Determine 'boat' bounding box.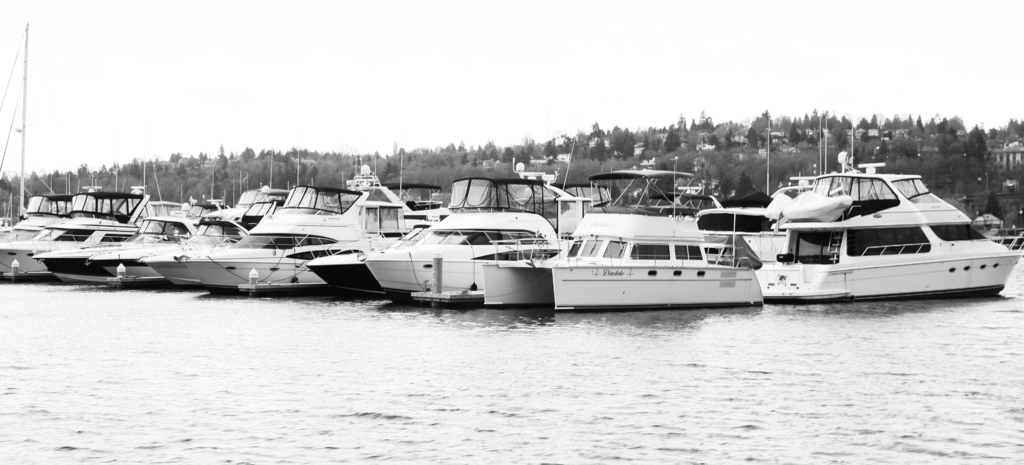
Determined: [0,21,70,276].
